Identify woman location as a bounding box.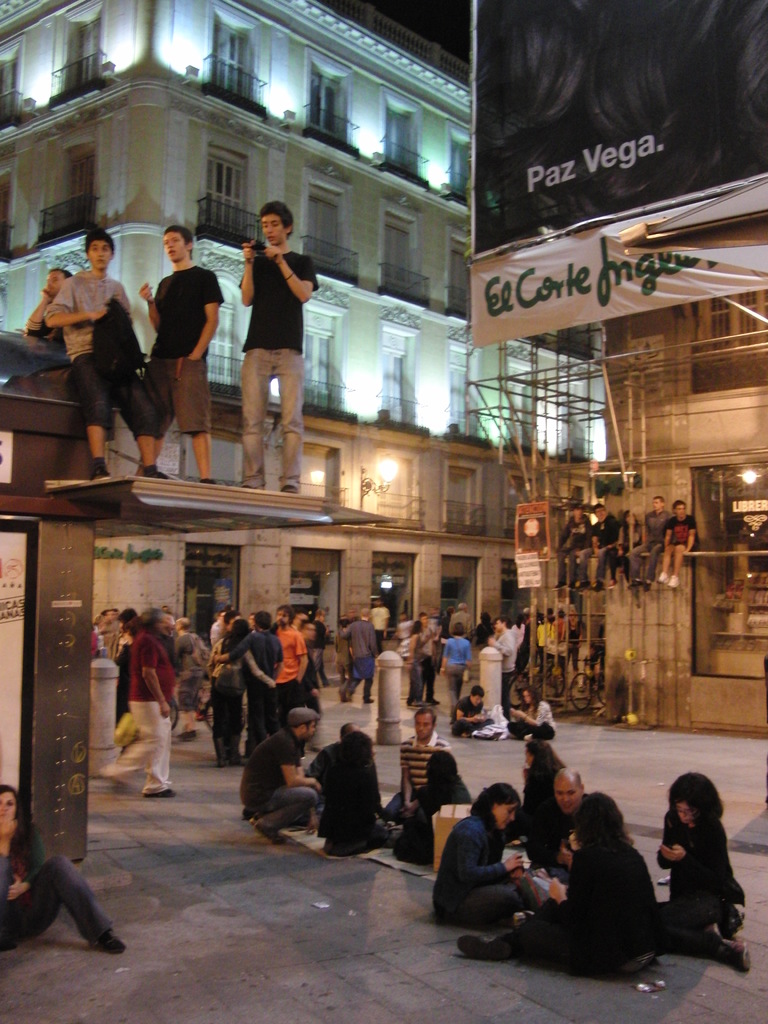
[left=208, top=616, right=277, bottom=768].
